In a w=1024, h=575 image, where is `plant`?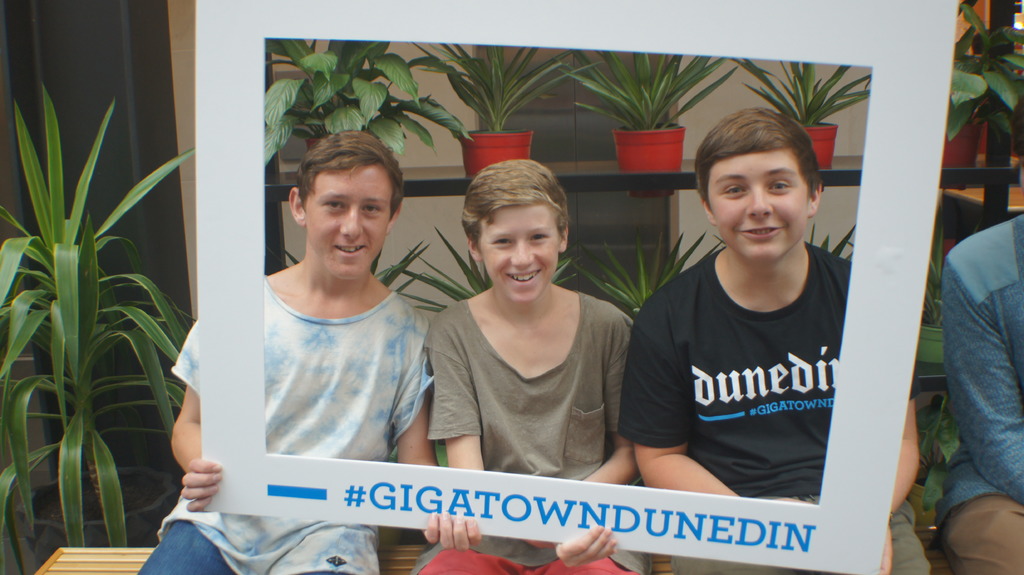
<region>808, 221, 857, 256</region>.
